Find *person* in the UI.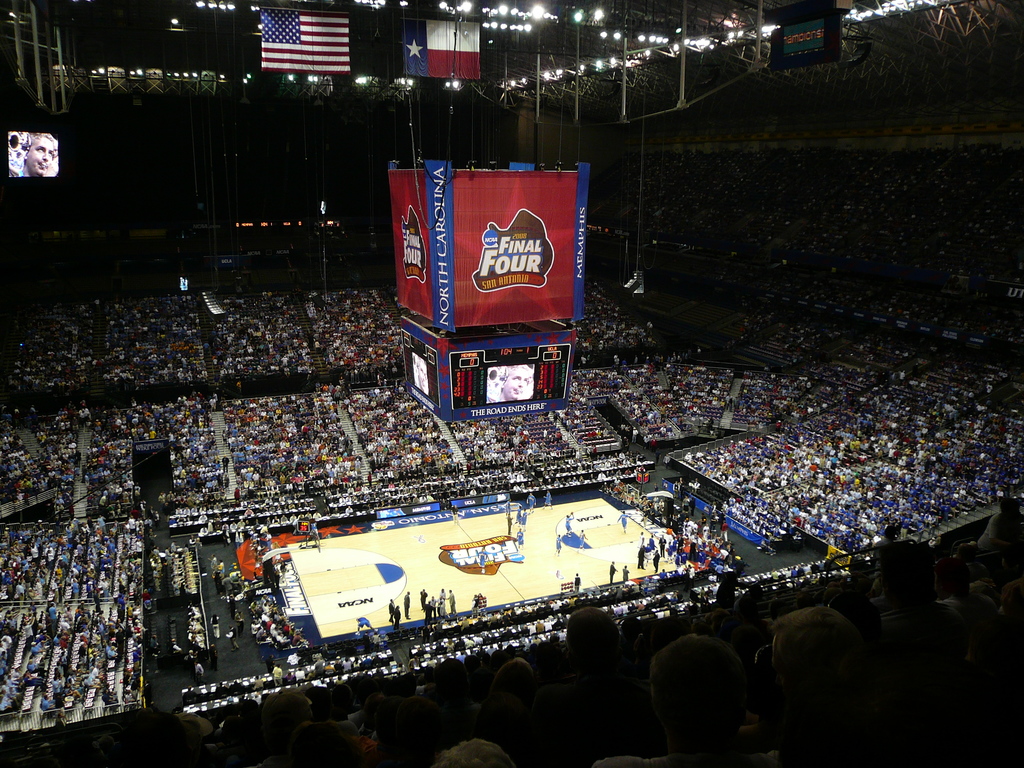
UI element at BBox(497, 364, 535, 399).
